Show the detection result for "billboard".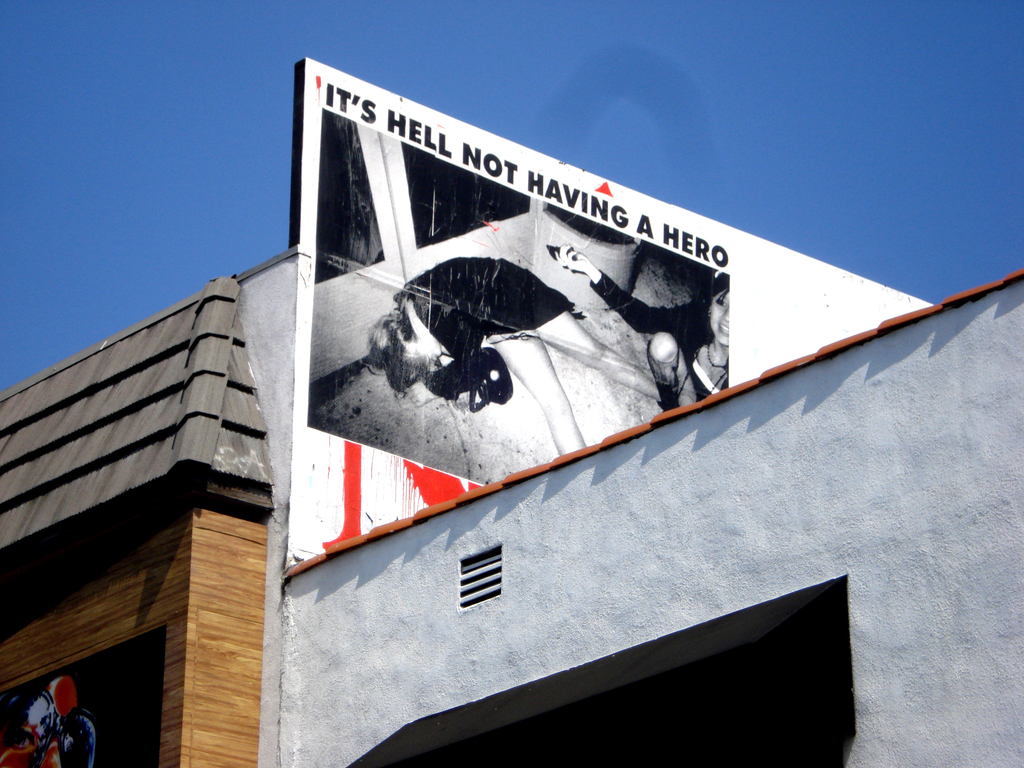
bbox=(310, 128, 733, 486).
